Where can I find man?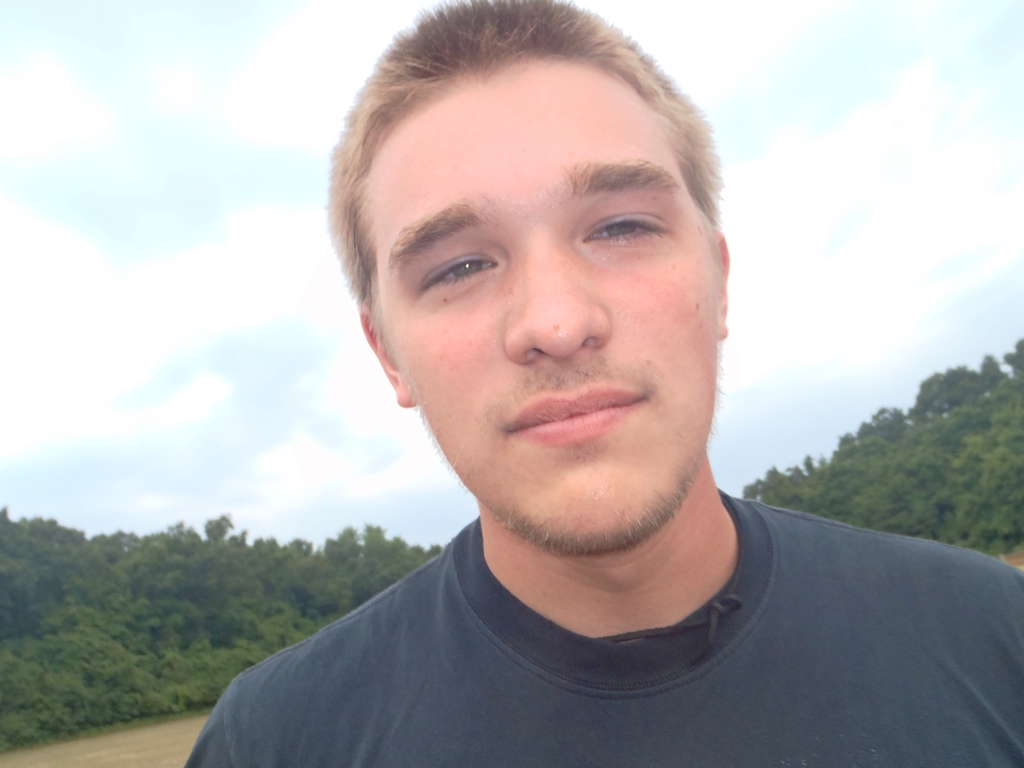
You can find it at <region>143, 27, 1023, 760</region>.
